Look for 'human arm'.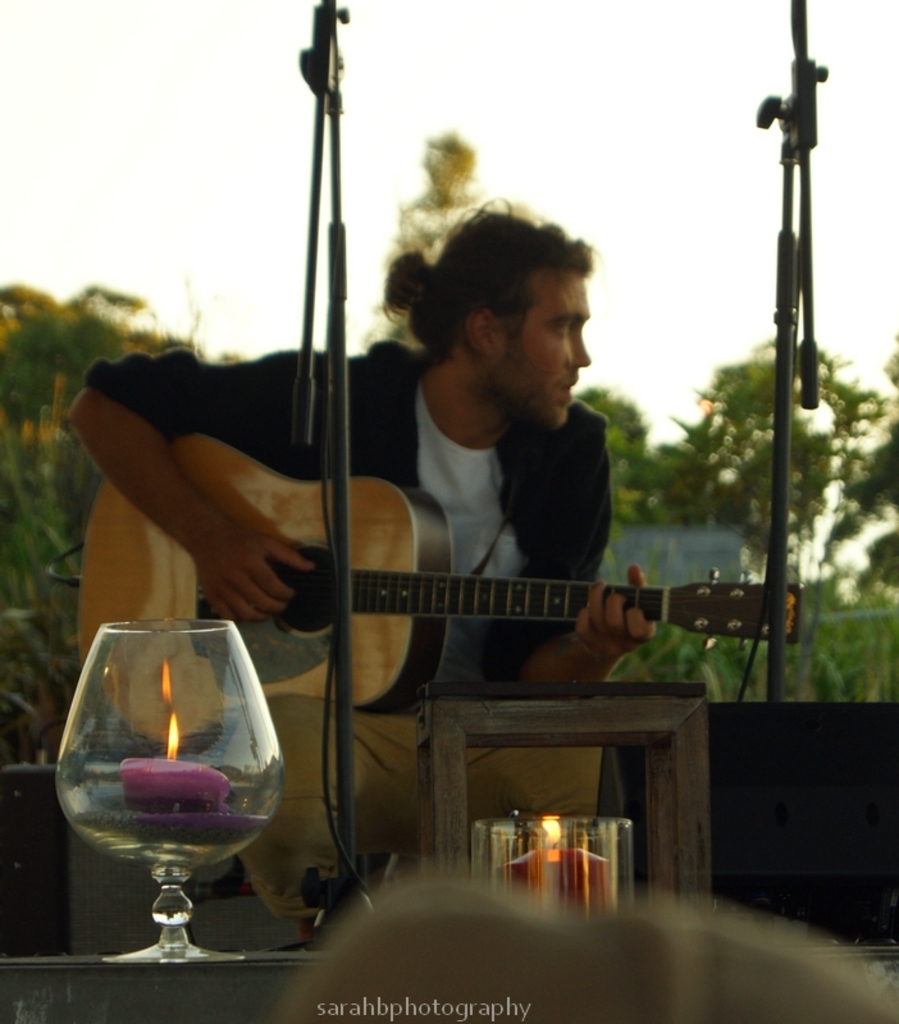
Found: bbox=[100, 385, 342, 636].
